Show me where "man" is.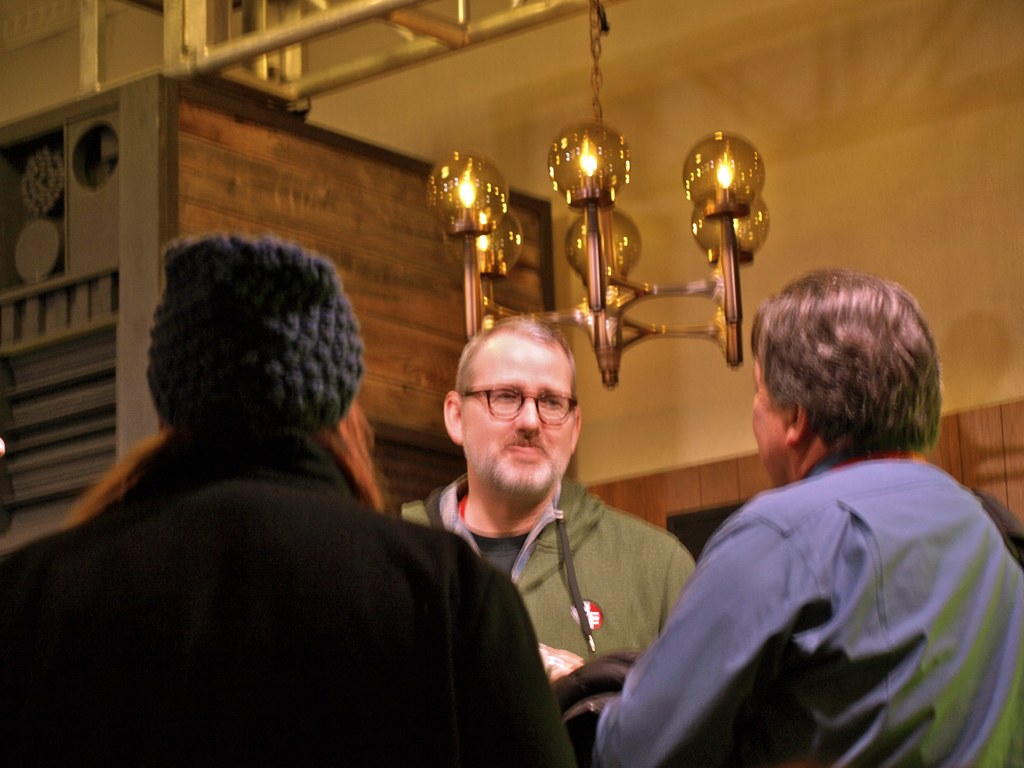
"man" is at box(621, 256, 1023, 767).
